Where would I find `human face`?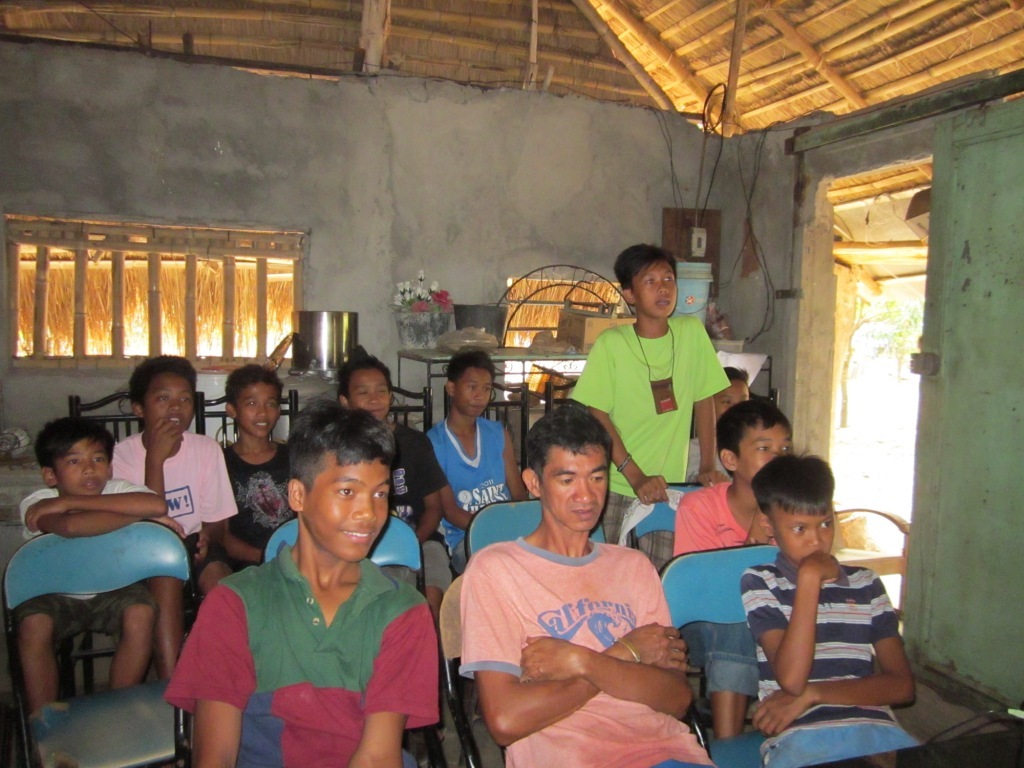
At bbox=[540, 448, 608, 532].
